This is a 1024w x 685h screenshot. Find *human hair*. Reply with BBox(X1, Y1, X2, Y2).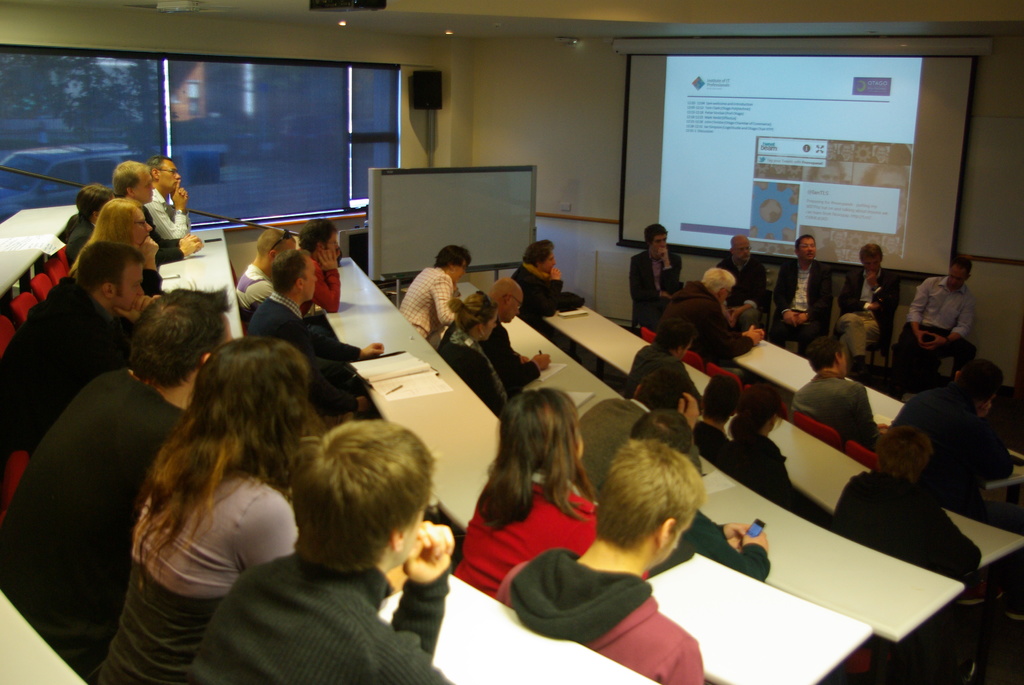
BBox(445, 290, 499, 330).
